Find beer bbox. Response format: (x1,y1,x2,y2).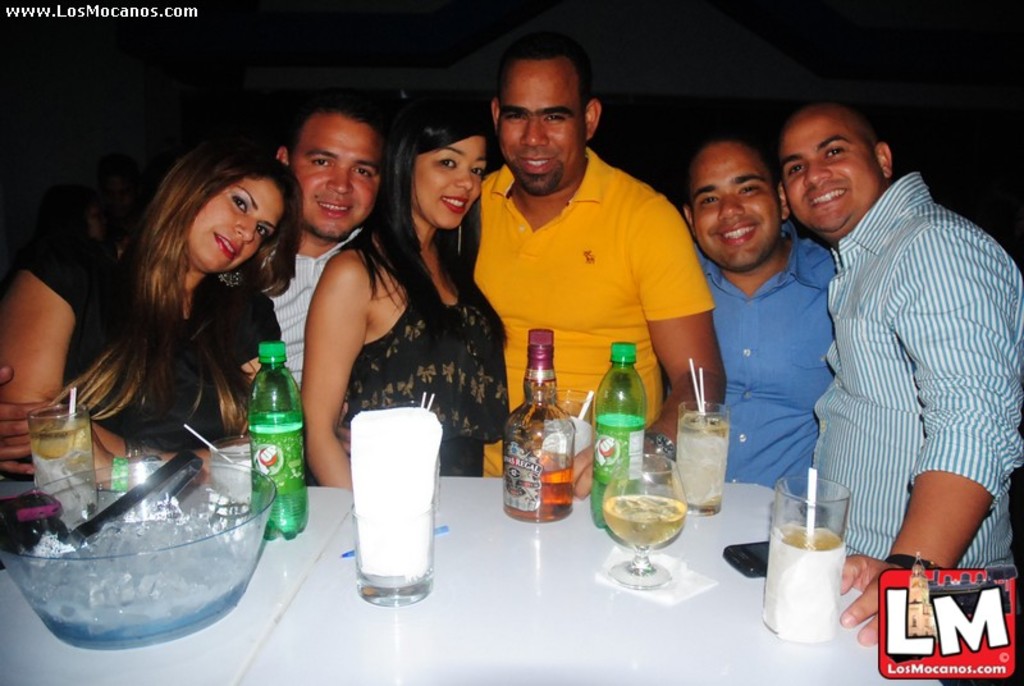
(769,467,841,640).
